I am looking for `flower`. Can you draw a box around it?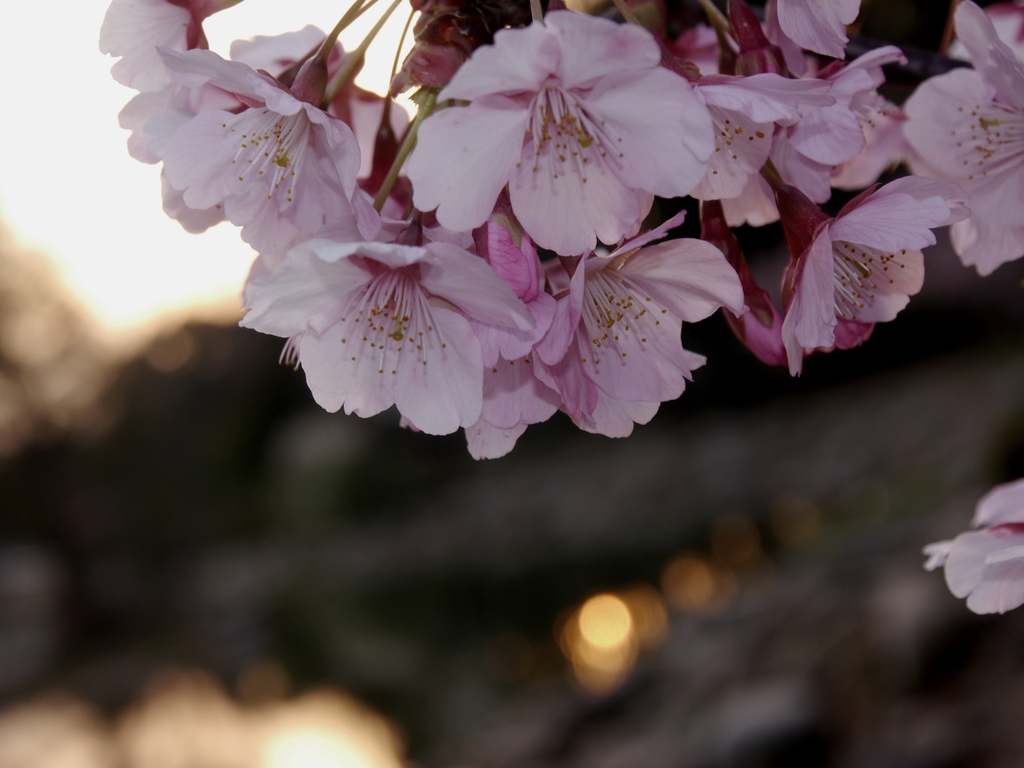
Sure, the bounding box is l=921, t=476, r=1023, b=619.
